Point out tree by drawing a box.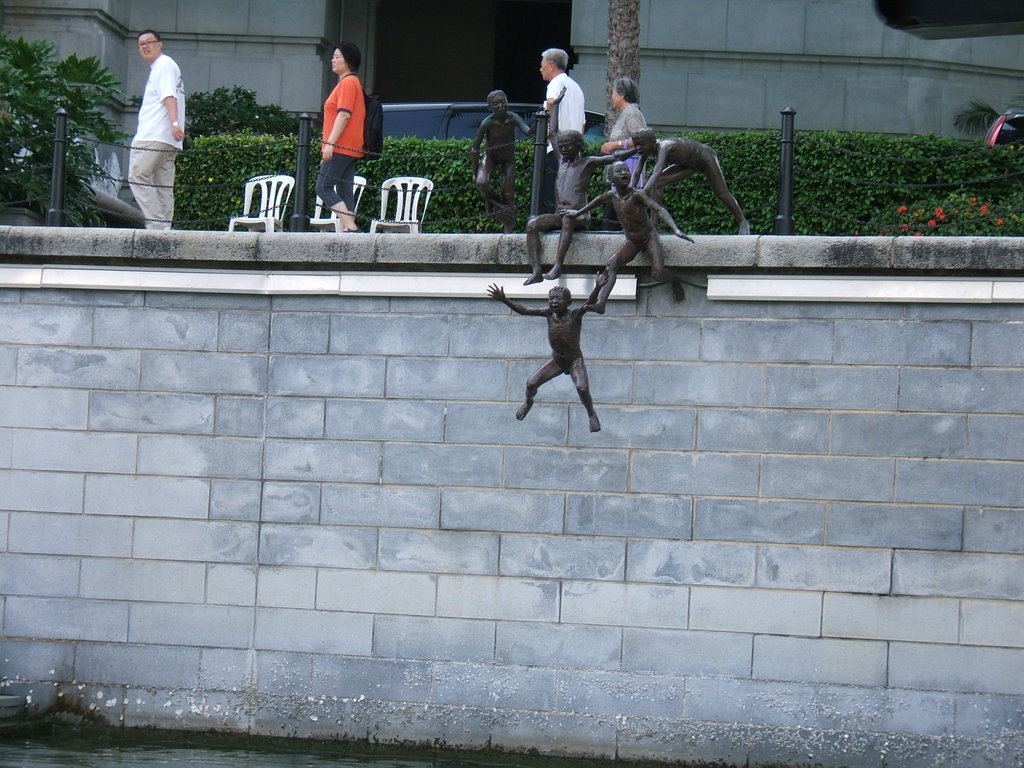
bbox=(605, 0, 643, 134).
